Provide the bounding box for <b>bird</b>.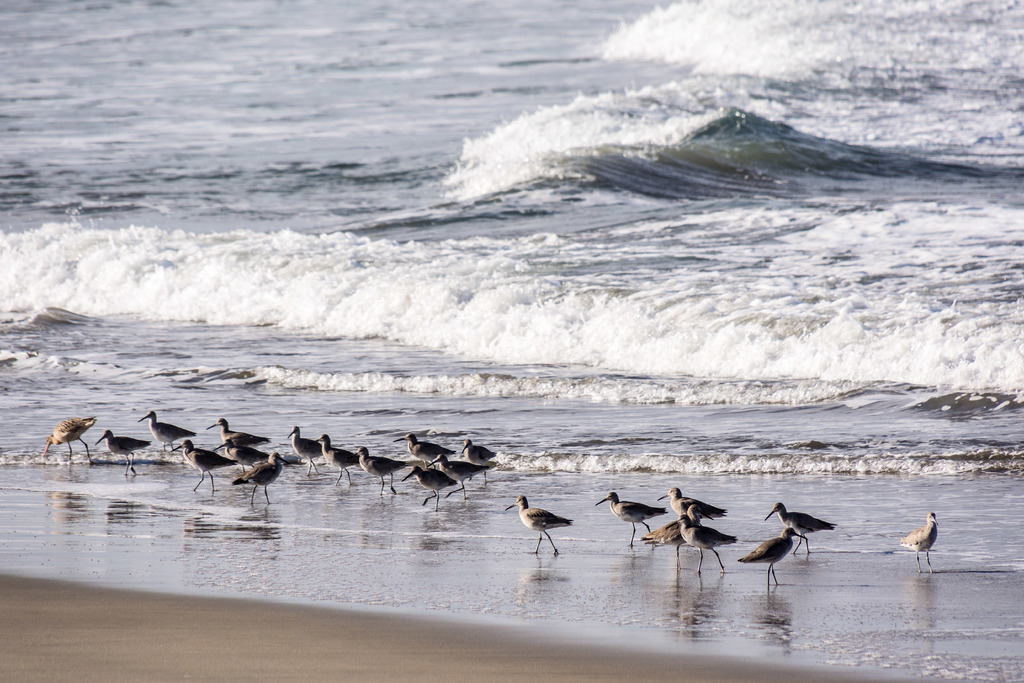
[209, 415, 269, 451].
